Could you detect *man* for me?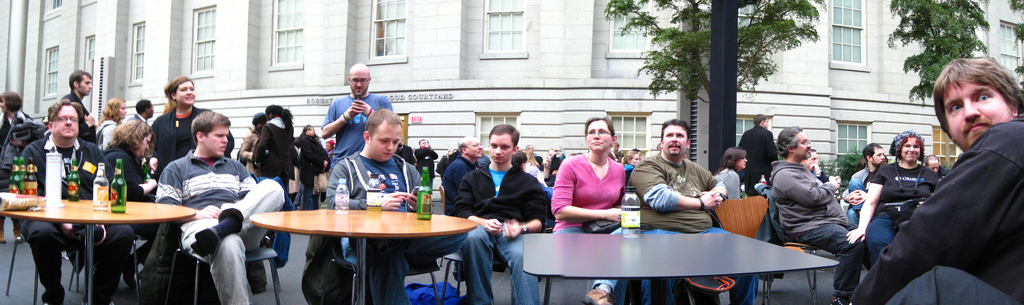
Detection result: 131, 101, 154, 119.
